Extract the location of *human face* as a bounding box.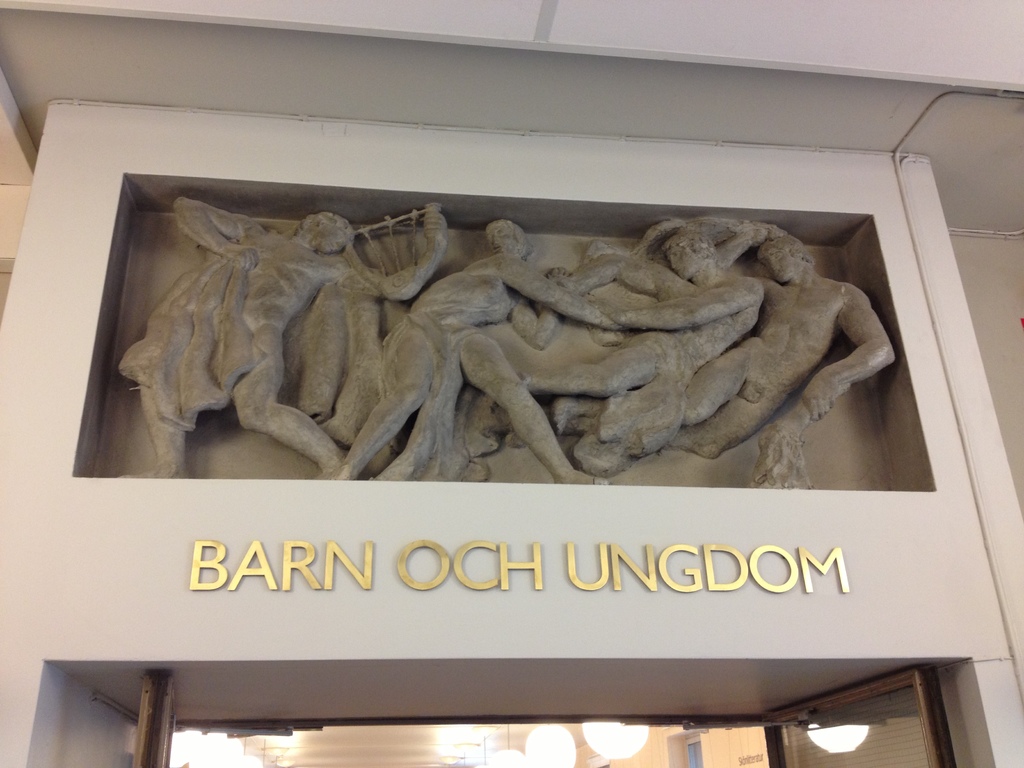
(664,241,701,275).
